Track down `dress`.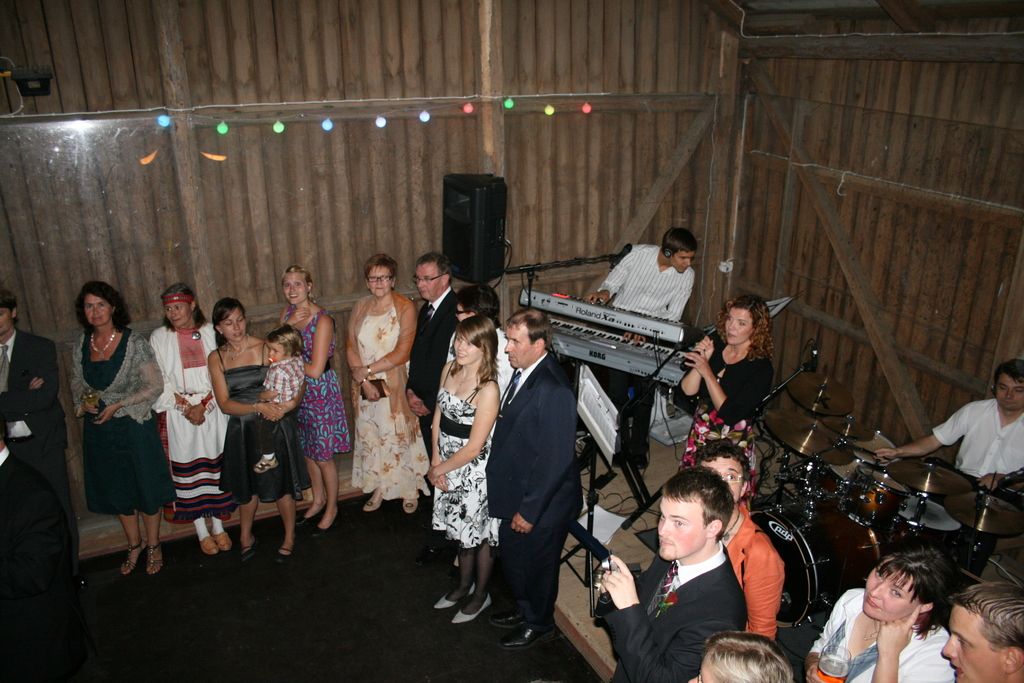
Tracked to locate(433, 359, 502, 548).
